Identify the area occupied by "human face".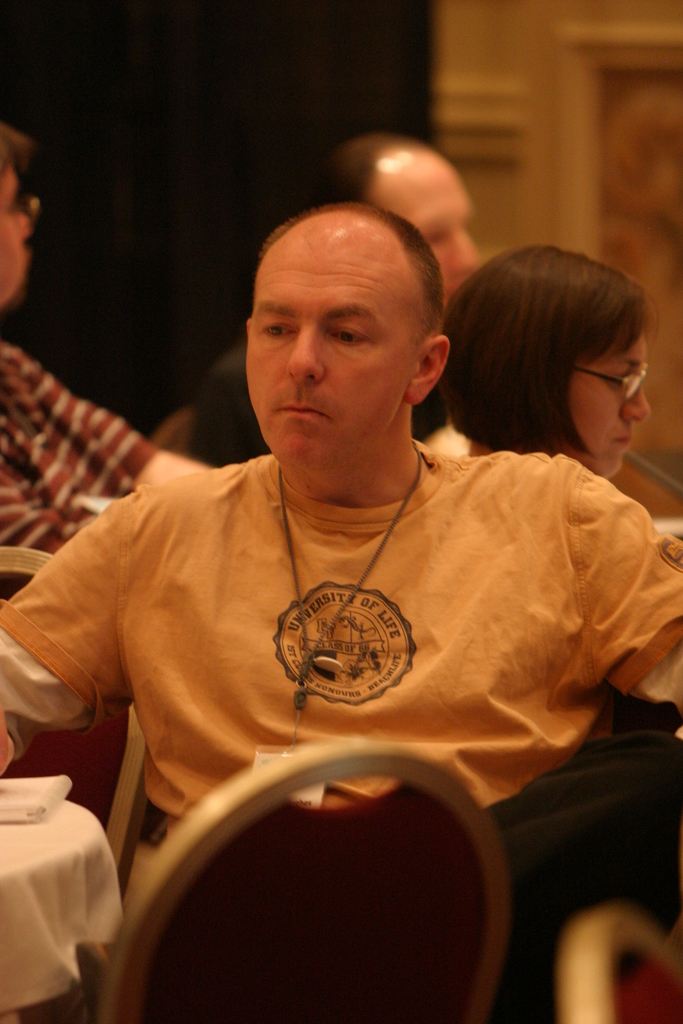
Area: bbox=[247, 201, 448, 474].
